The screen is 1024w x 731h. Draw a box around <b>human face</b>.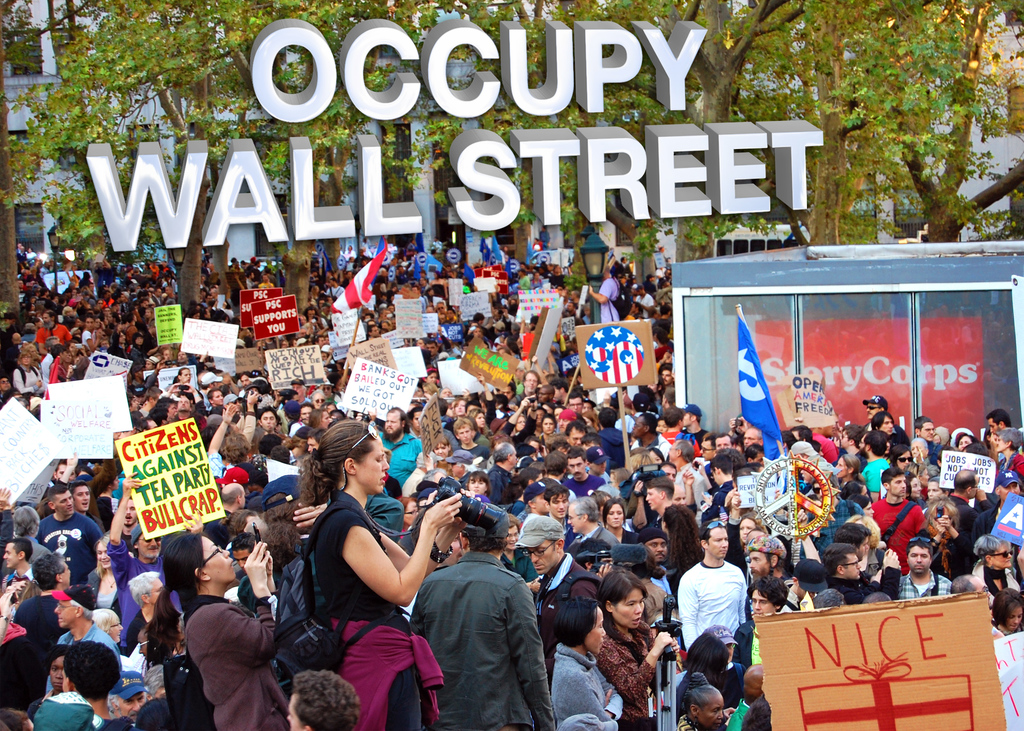
{"left": 120, "top": 333, "right": 125, "bottom": 344}.
